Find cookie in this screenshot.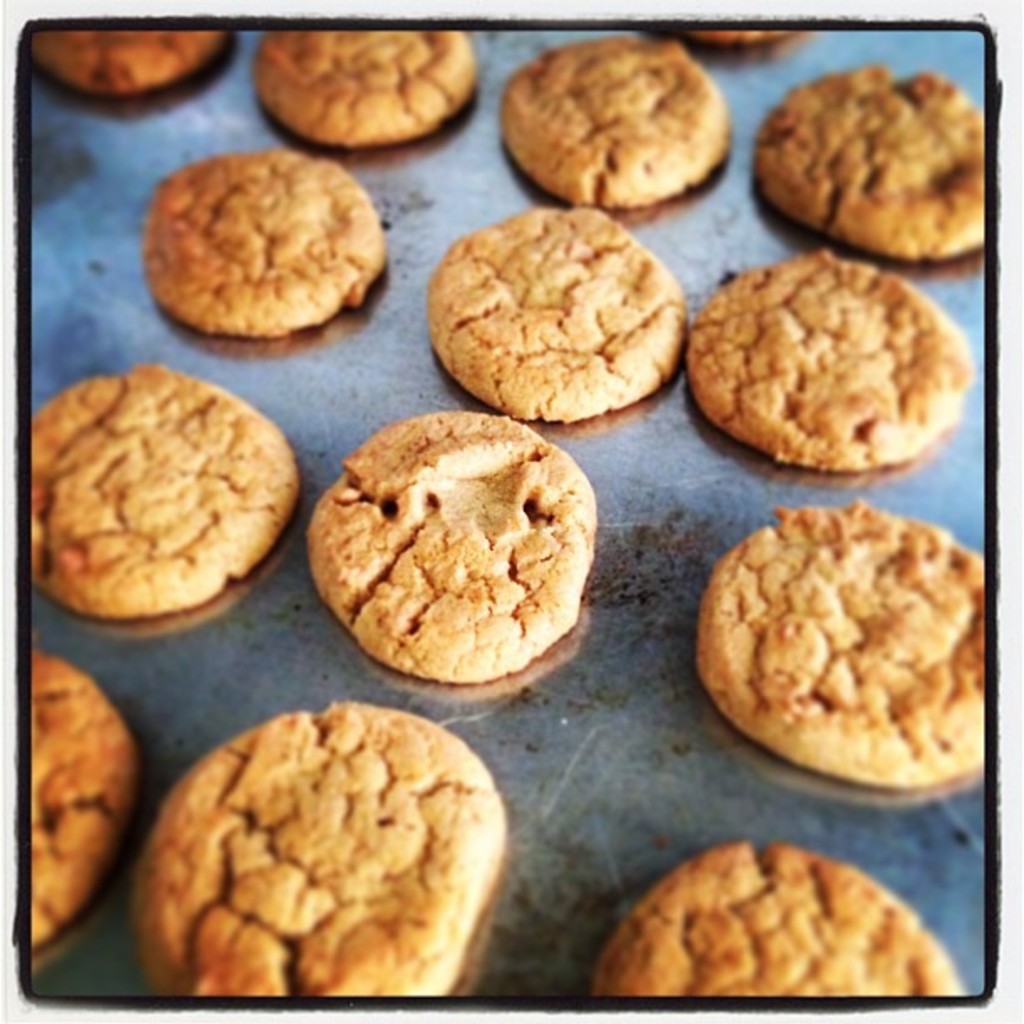
The bounding box for cookie is locate(27, 365, 315, 626).
